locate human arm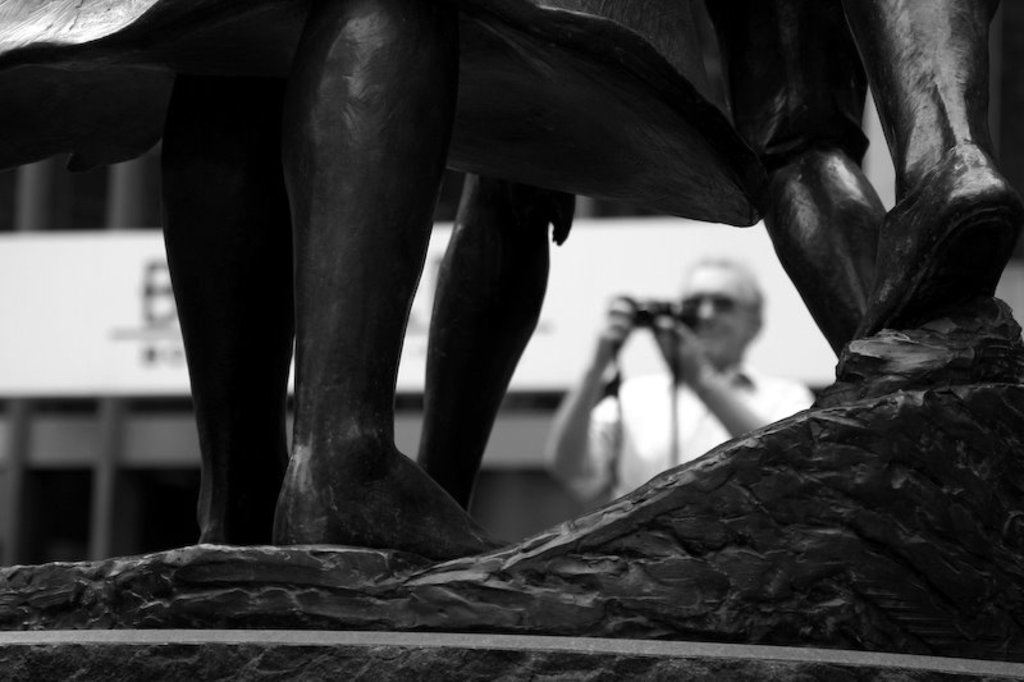
locate(549, 275, 663, 517)
